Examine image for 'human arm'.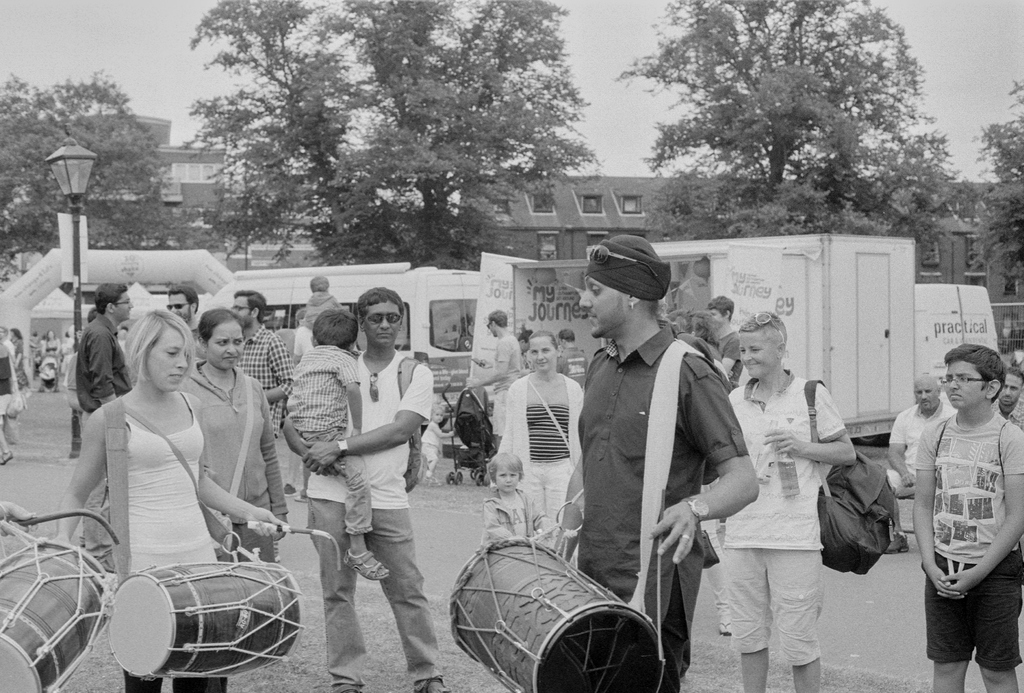
Examination result: {"left": 553, "top": 353, "right": 564, "bottom": 375}.
